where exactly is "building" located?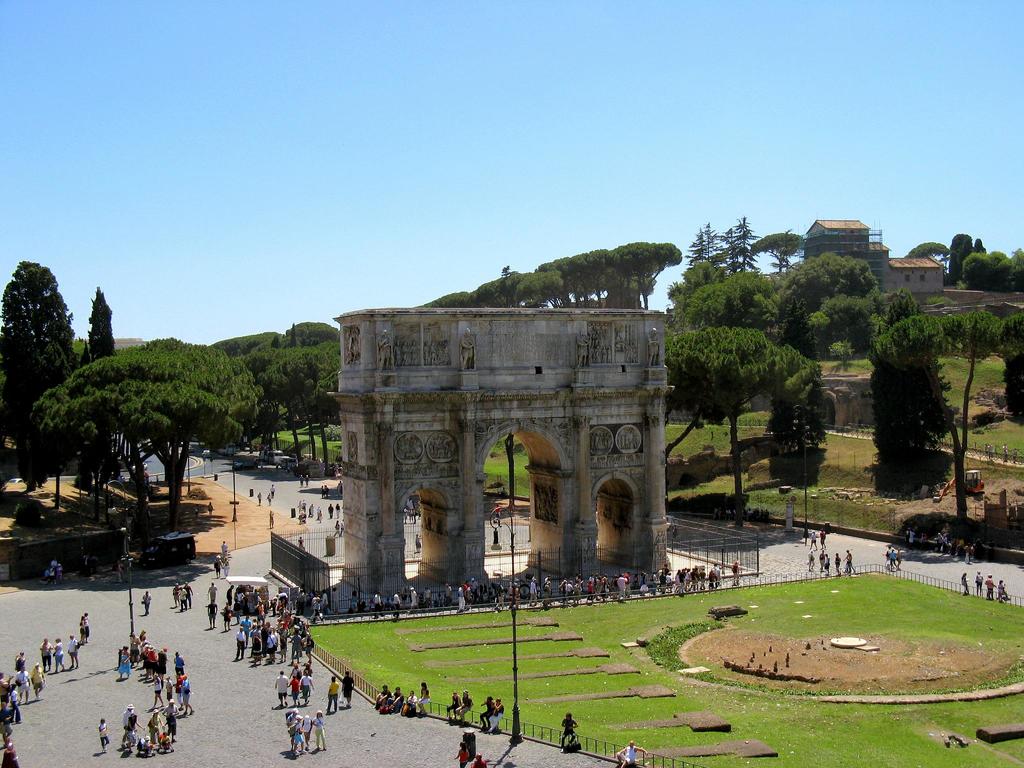
Its bounding box is left=802, top=216, right=944, bottom=305.
